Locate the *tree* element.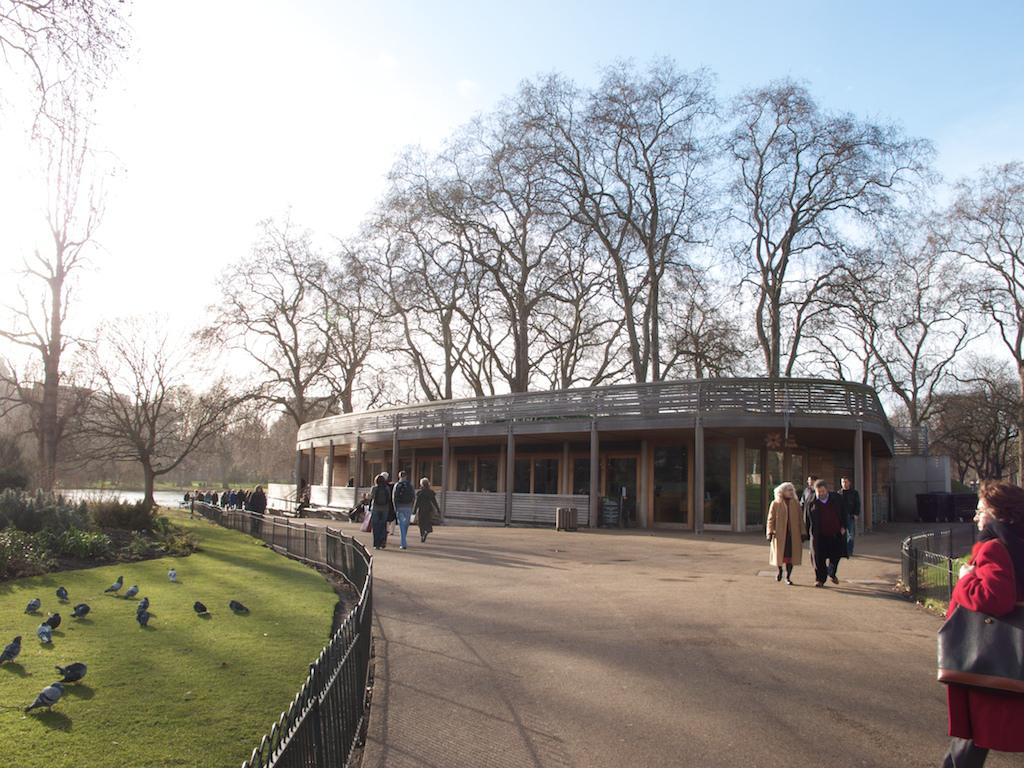
Element bbox: region(0, 180, 102, 494).
